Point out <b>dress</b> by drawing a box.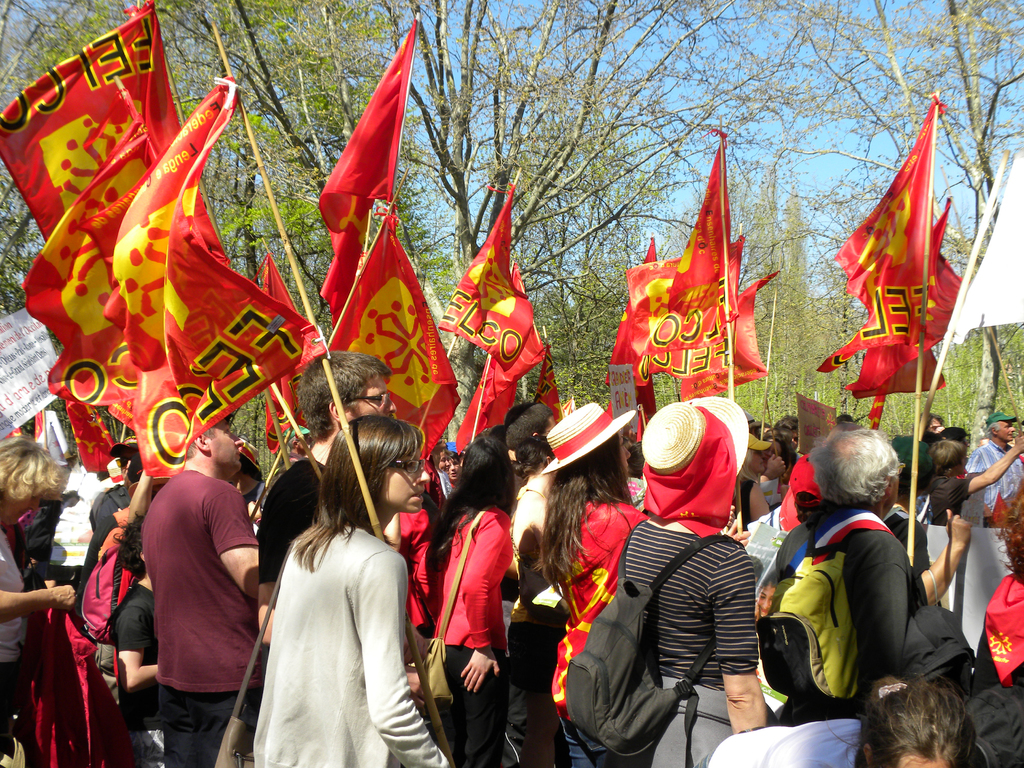
[x1=508, y1=483, x2=557, y2=632].
